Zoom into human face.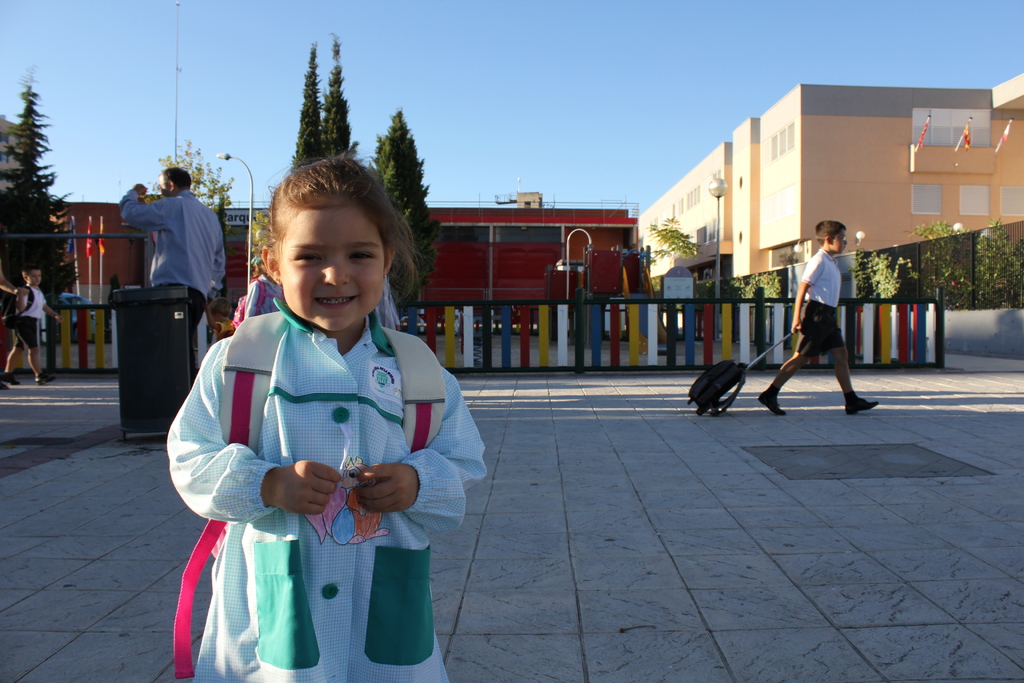
Zoom target: (x1=833, y1=231, x2=847, y2=251).
